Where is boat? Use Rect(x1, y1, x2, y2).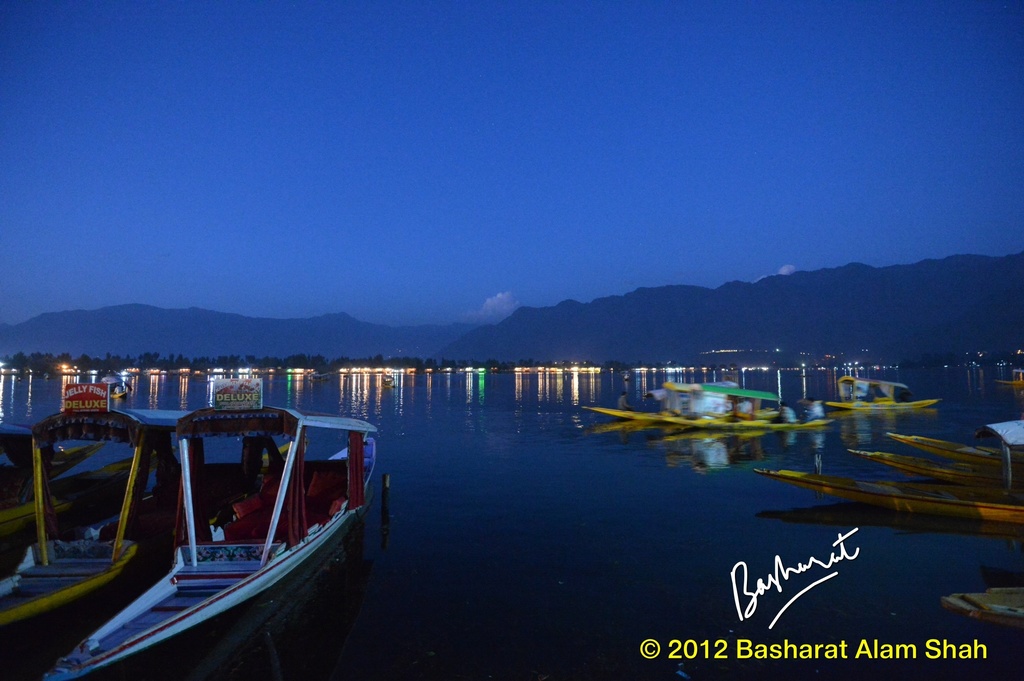
Rect(756, 415, 1023, 528).
